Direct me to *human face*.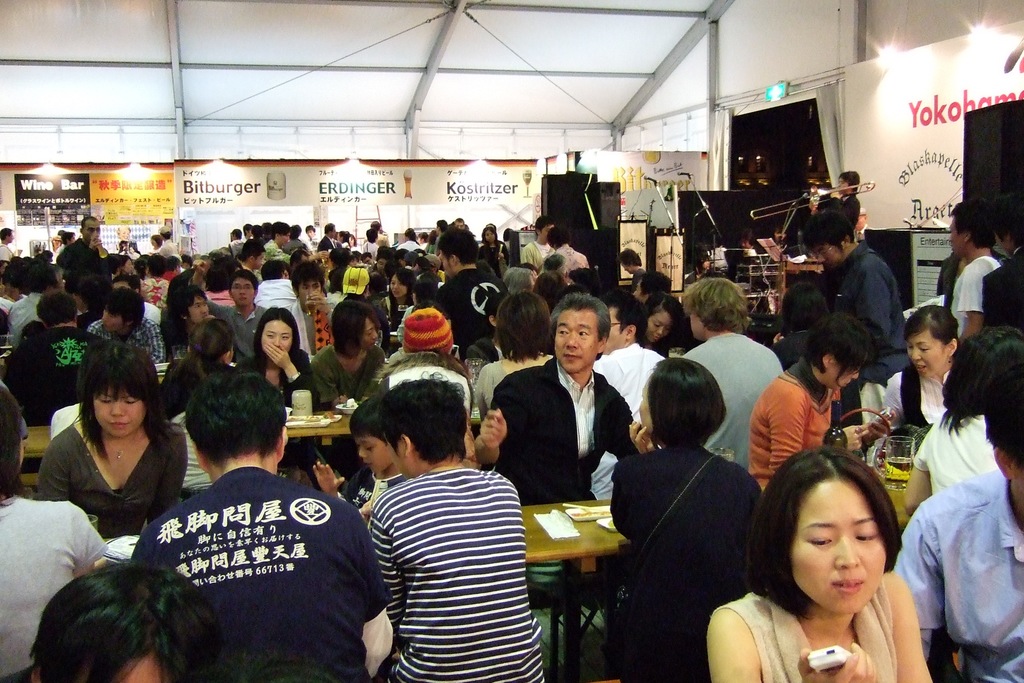
Direction: (1017, 463, 1023, 507).
